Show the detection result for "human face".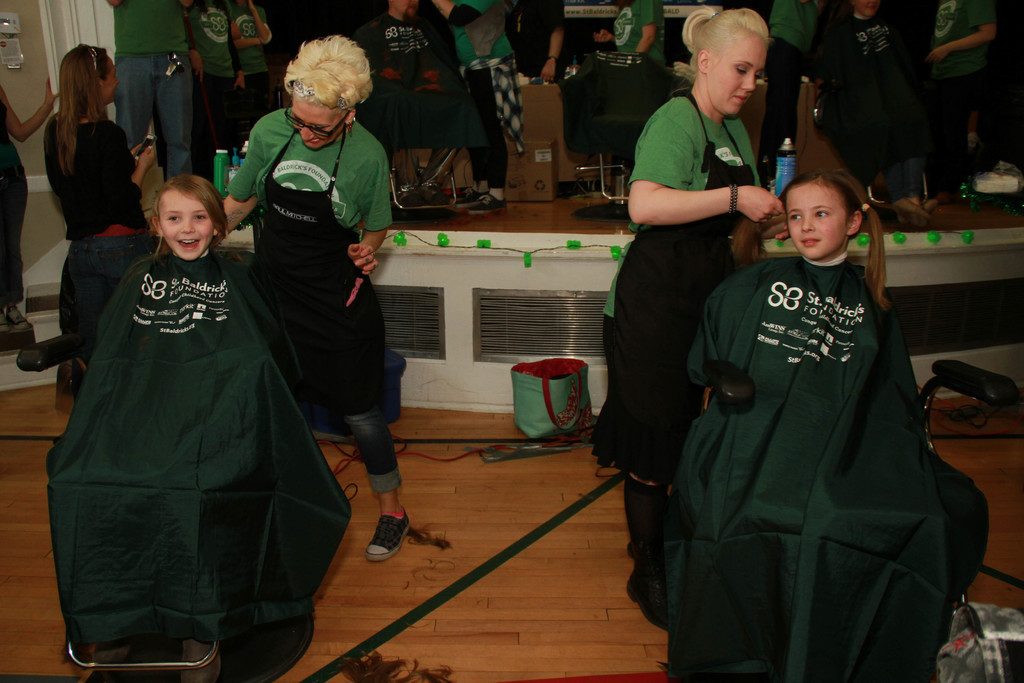
[left=154, top=195, right=211, bottom=260].
